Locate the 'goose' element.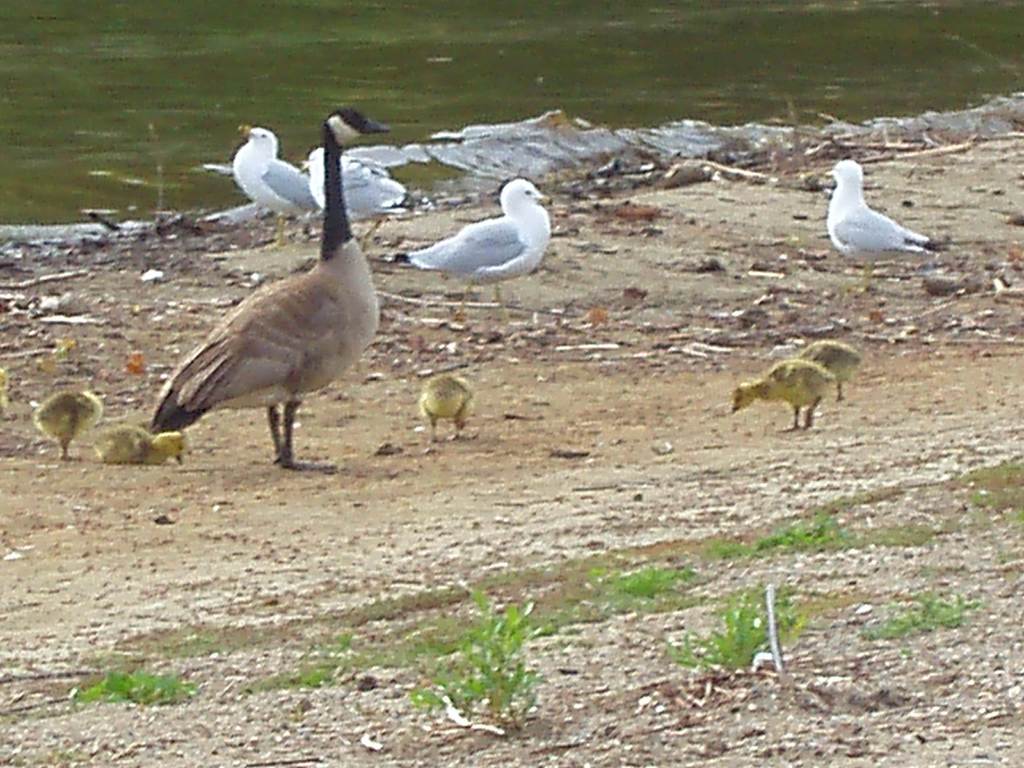
Element bbox: (left=298, top=147, right=408, bottom=248).
